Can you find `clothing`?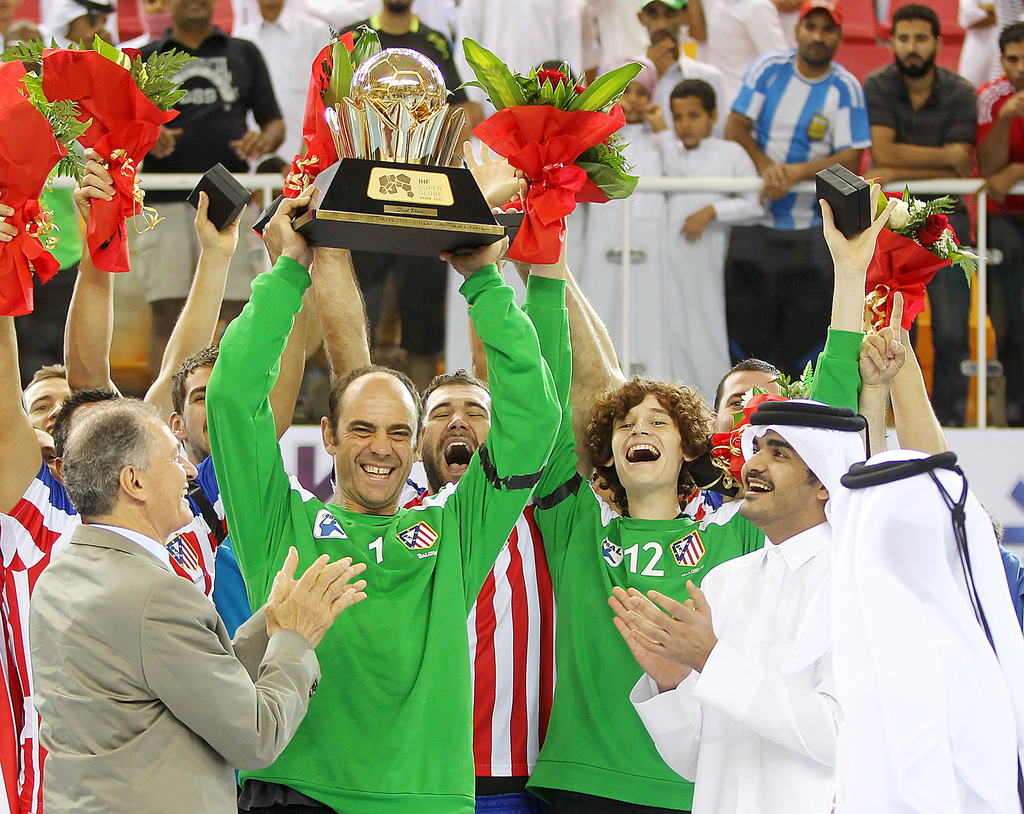
Yes, bounding box: [left=38, top=0, right=131, bottom=29].
